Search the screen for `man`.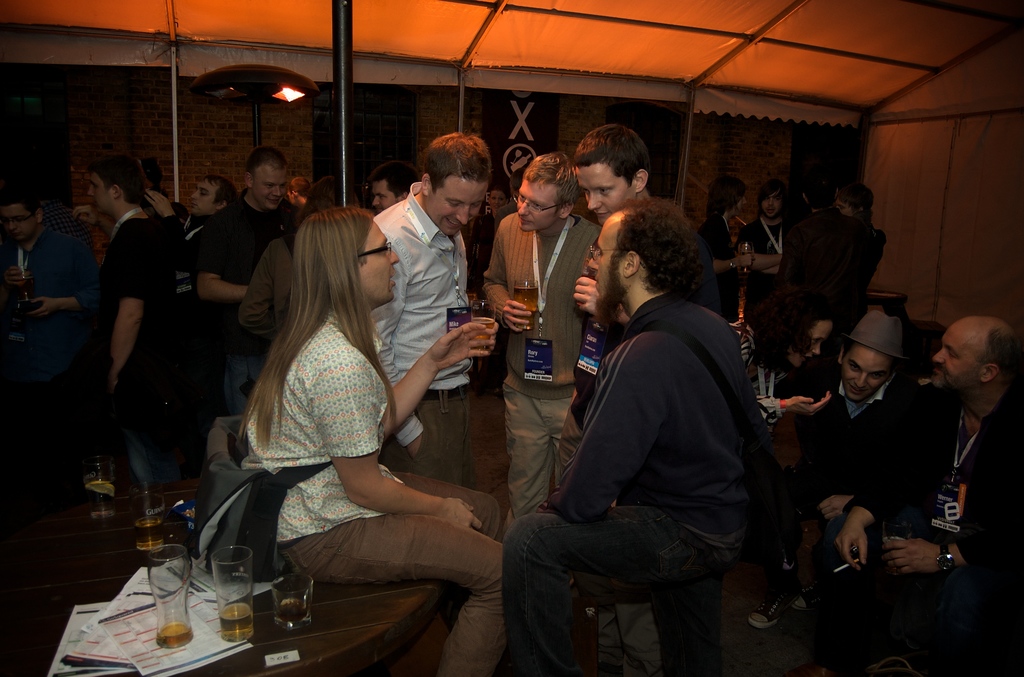
Found at {"left": 378, "top": 133, "right": 495, "bottom": 484}.
